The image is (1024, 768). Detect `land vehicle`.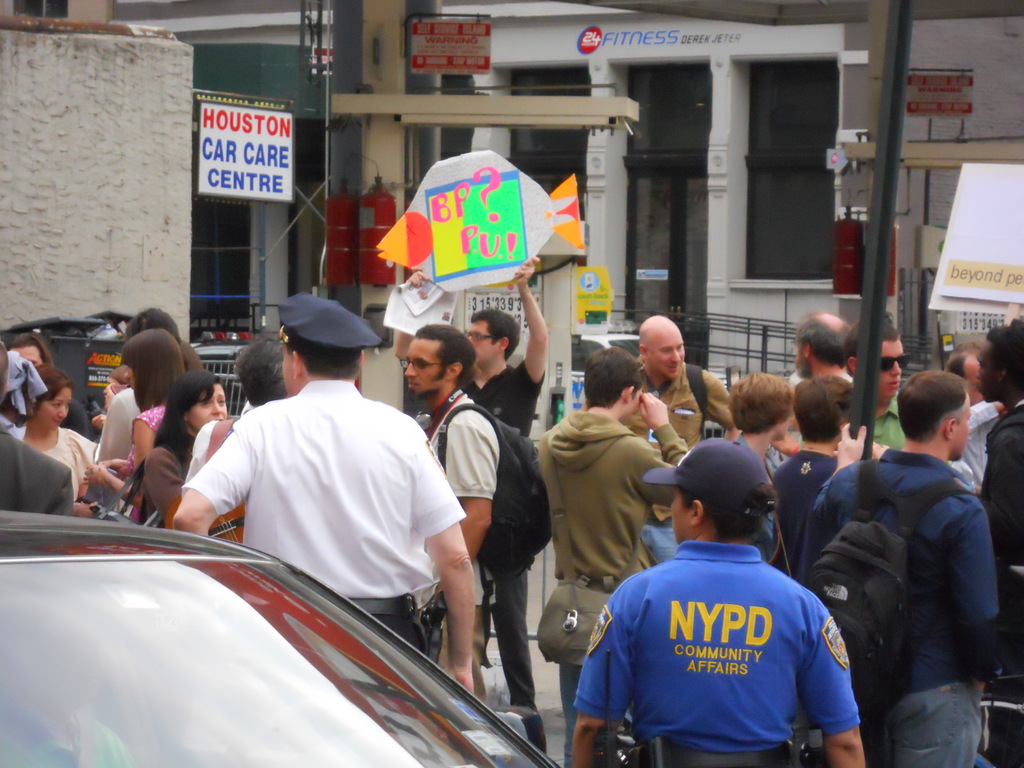
Detection: crop(0, 464, 589, 767).
